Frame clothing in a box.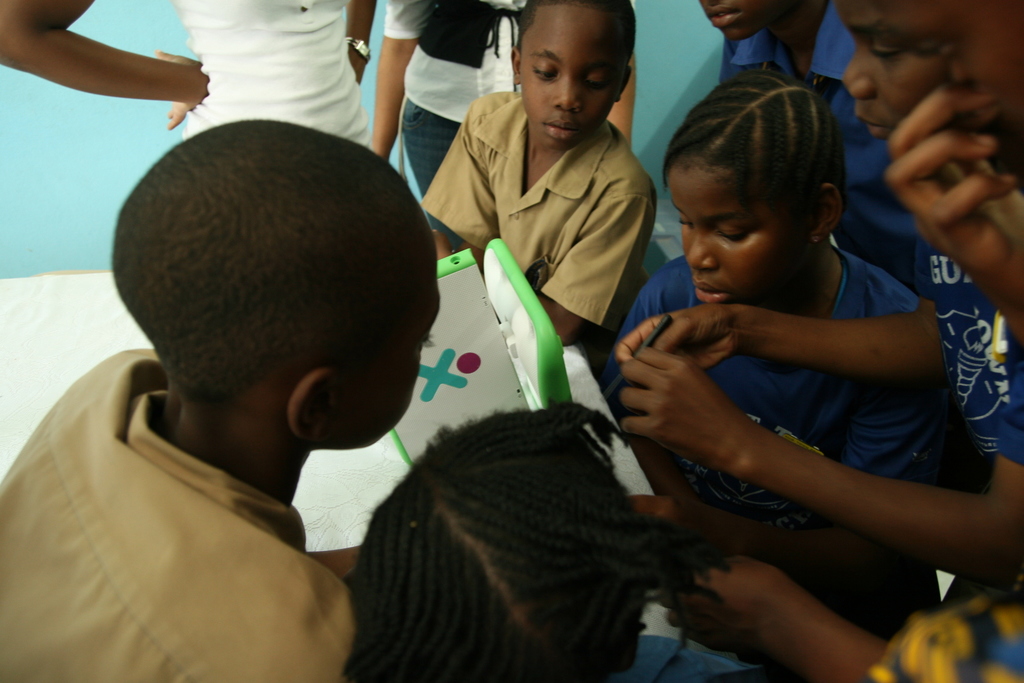
854/598/1023/682.
